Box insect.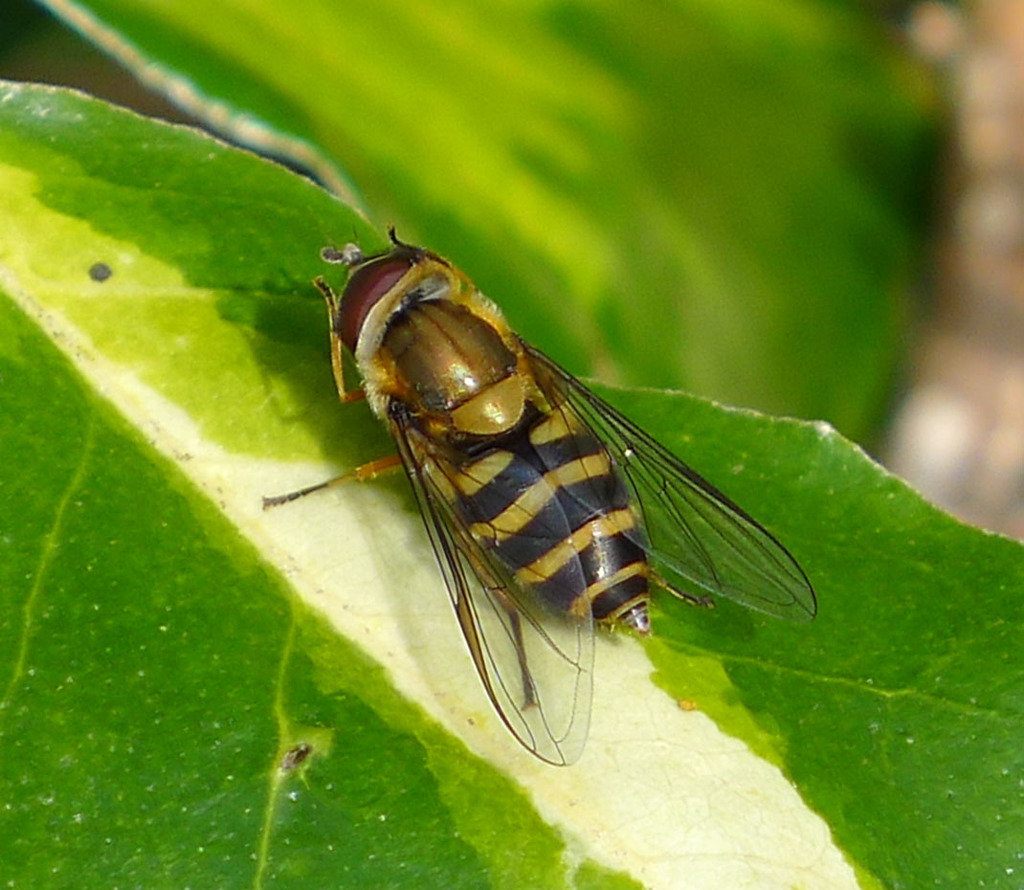
252/227/817/767.
